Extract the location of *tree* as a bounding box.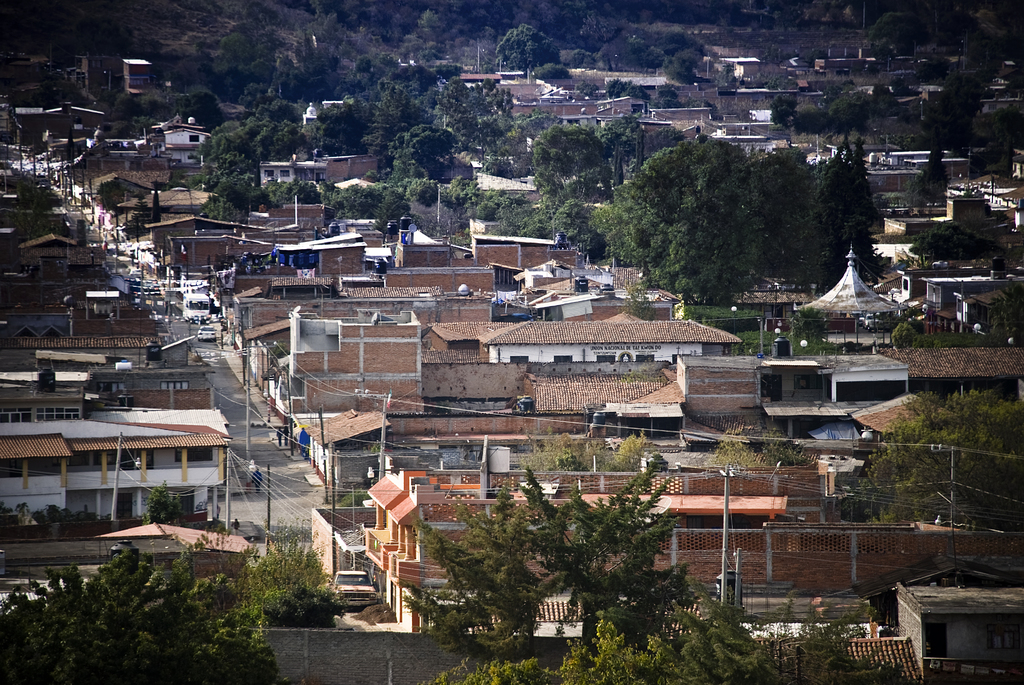
detection(607, 77, 633, 97).
